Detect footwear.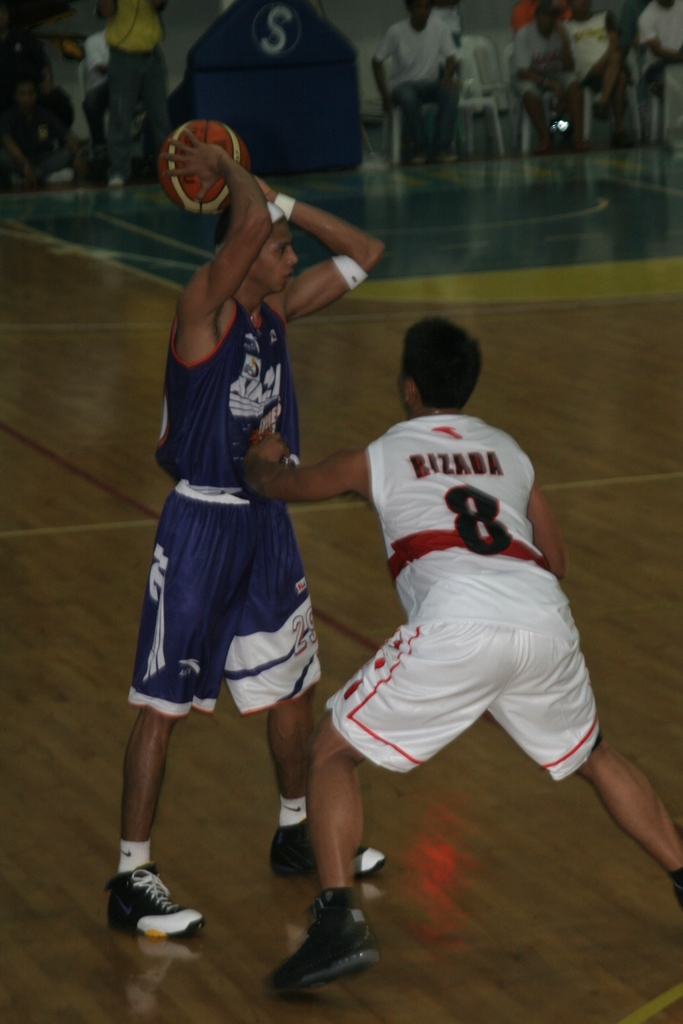
Detected at l=411, t=154, r=427, b=166.
